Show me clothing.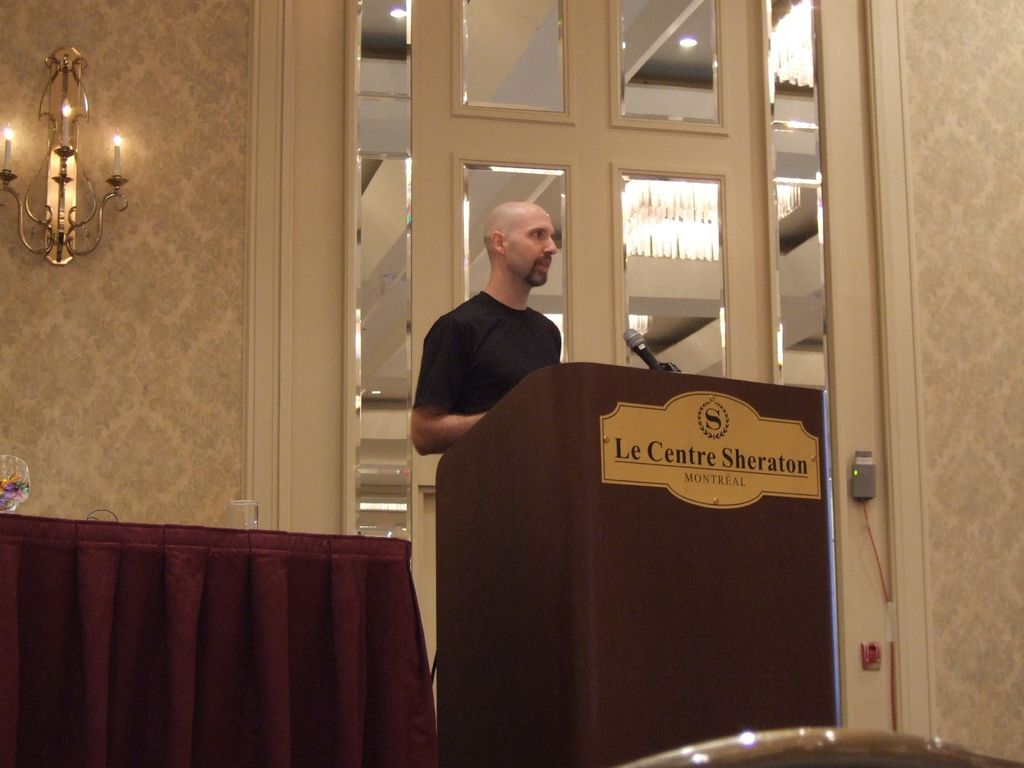
clothing is here: x1=412, y1=292, x2=565, y2=410.
